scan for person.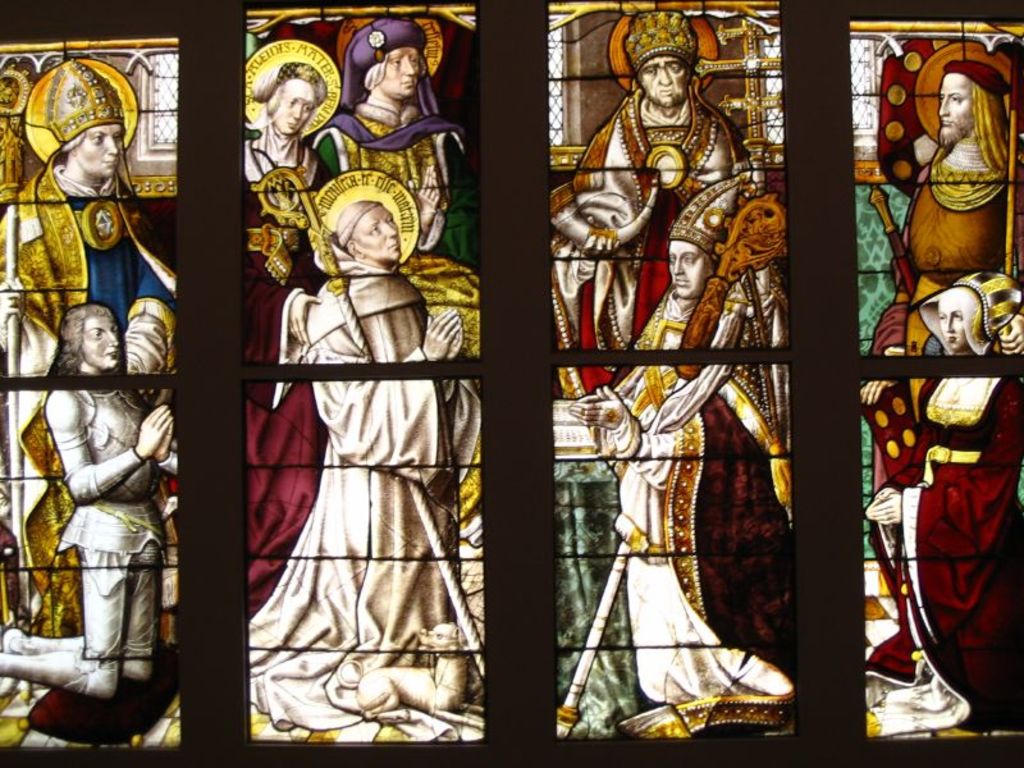
Scan result: {"left": 858, "top": 269, "right": 1023, "bottom": 737}.
